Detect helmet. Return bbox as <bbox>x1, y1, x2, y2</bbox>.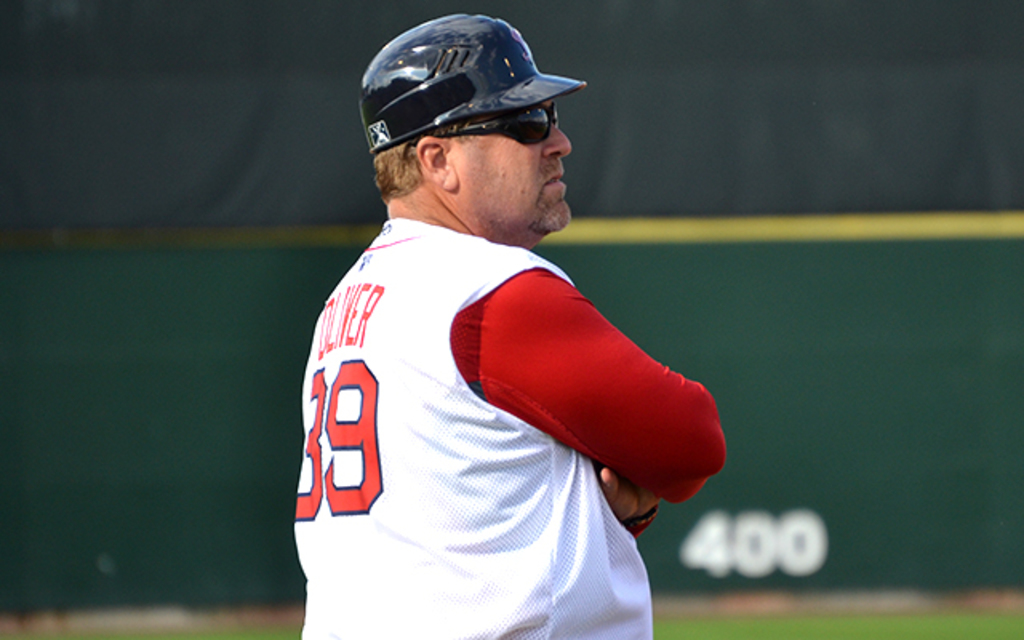
<bbox>354, 8, 589, 163</bbox>.
